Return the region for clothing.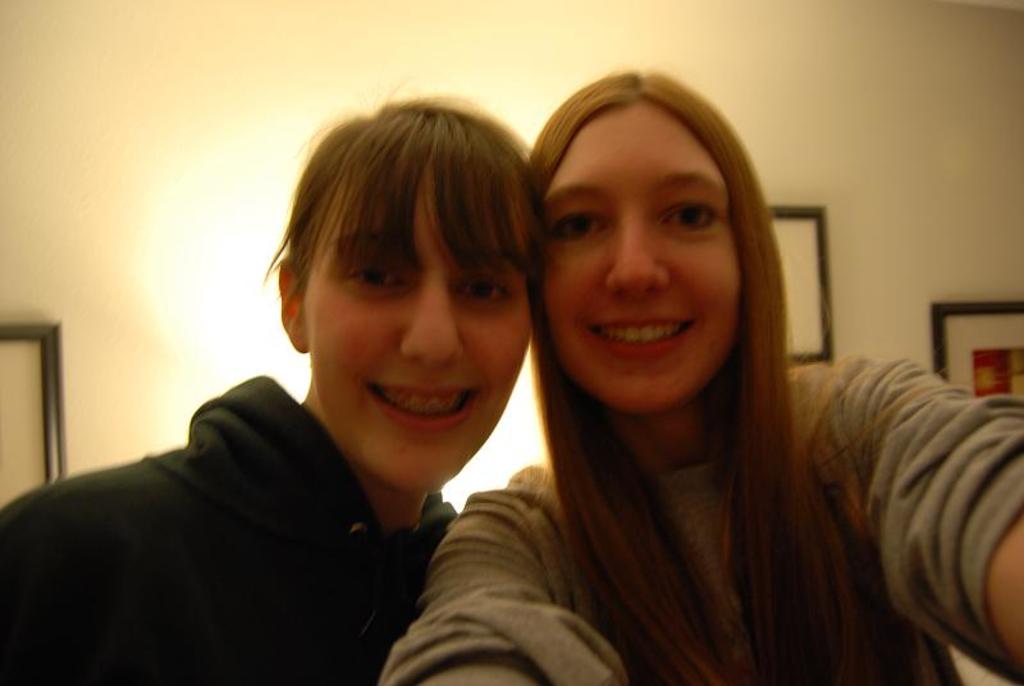
detection(379, 348, 1023, 685).
